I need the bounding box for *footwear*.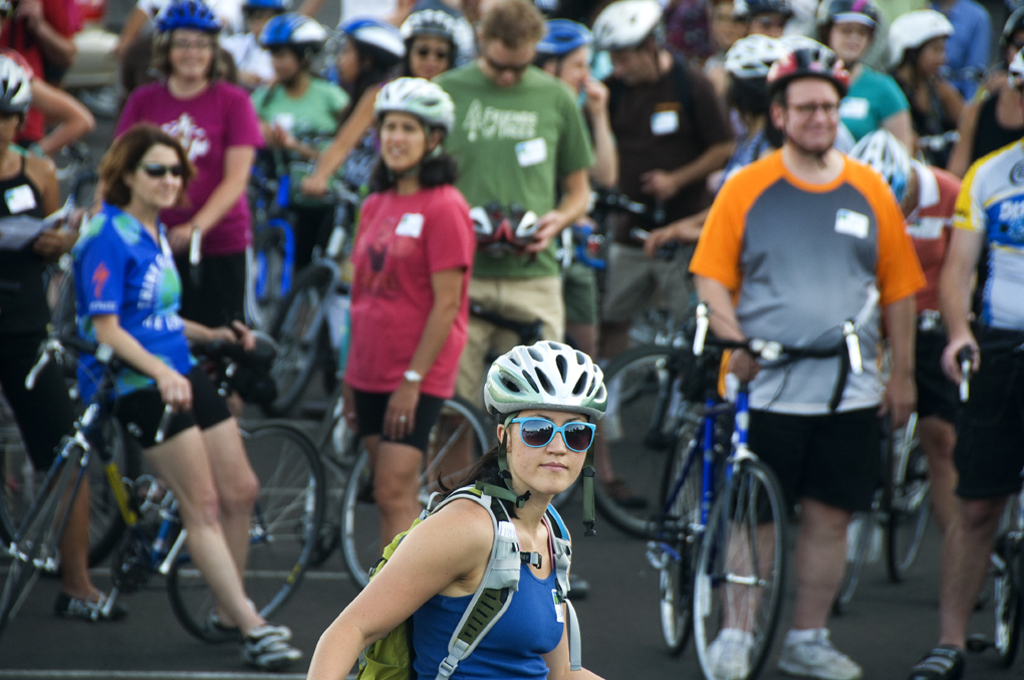
Here it is: l=568, t=573, r=588, b=601.
